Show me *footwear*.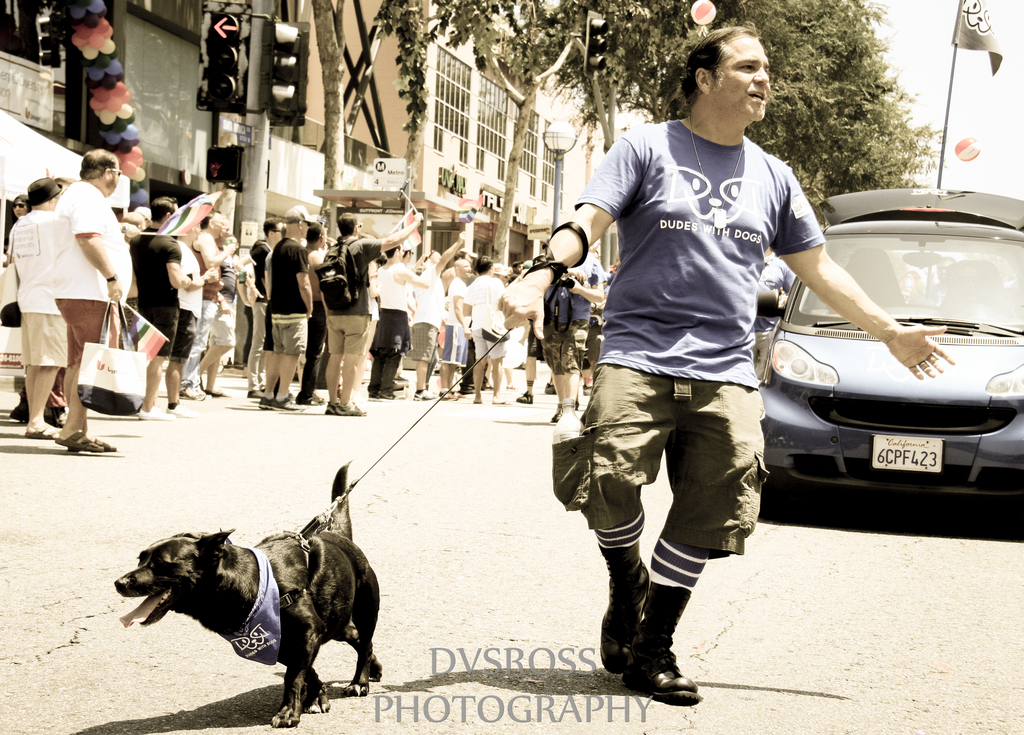
*footwear* is here: 276 392 303 412.
